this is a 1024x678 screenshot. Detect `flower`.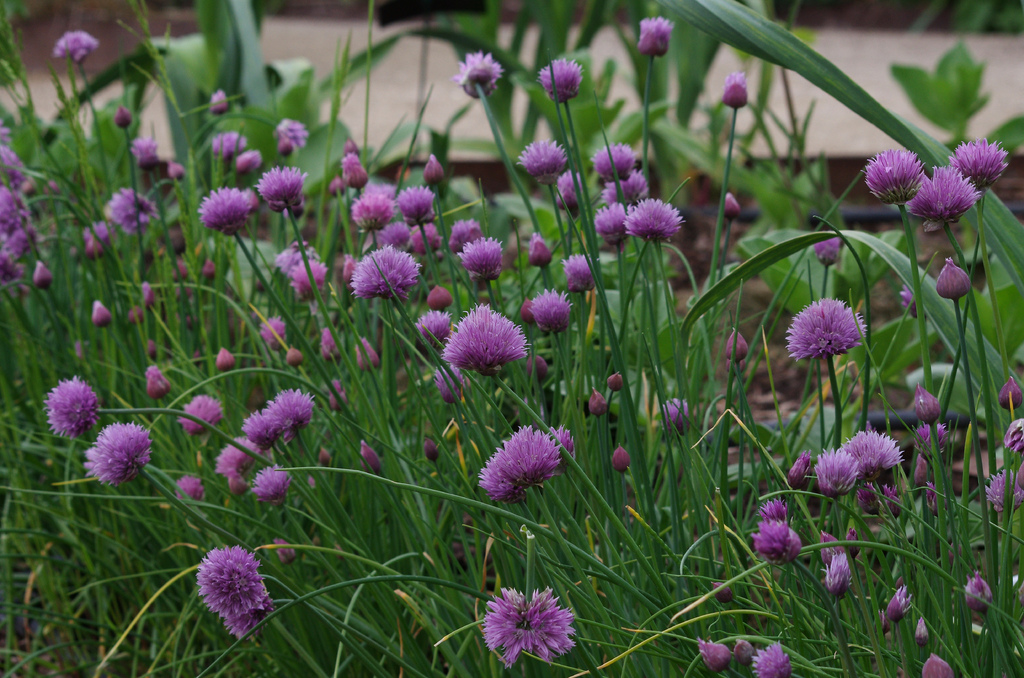
crop(211, 130, 247, 161).
